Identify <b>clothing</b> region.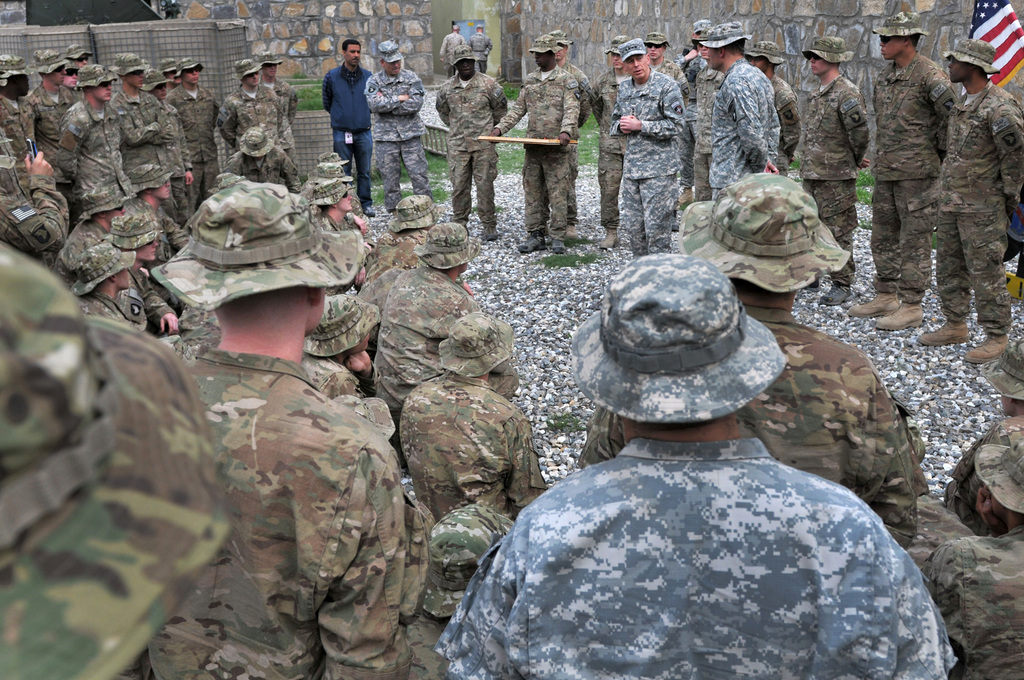
Region: [x1=392, y1=363, x2=539, y2=510].
